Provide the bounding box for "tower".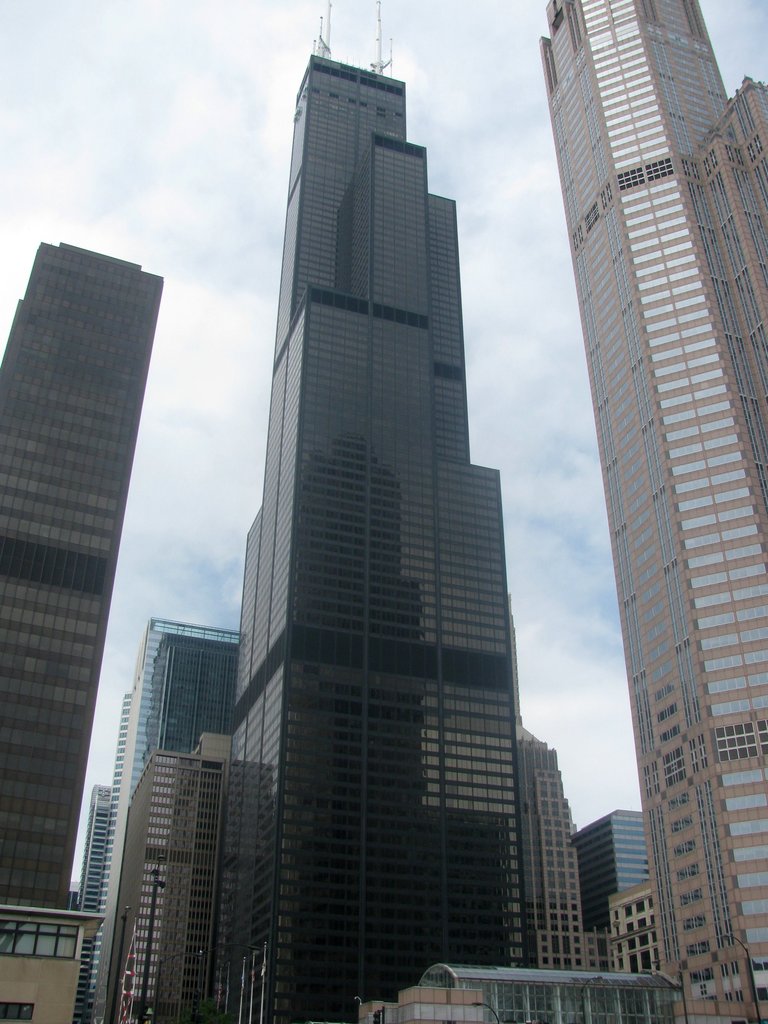
(x1=535, y1=0, x2=767, y2=1023).
